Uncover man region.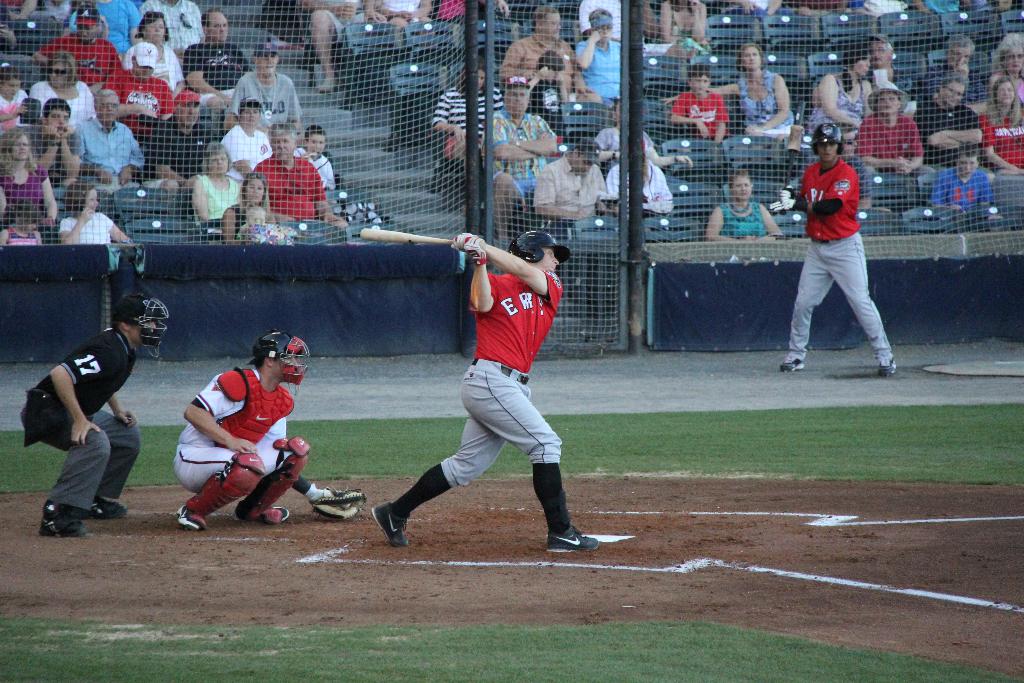
Uncovered: detection(295, 0, 390, 91).
